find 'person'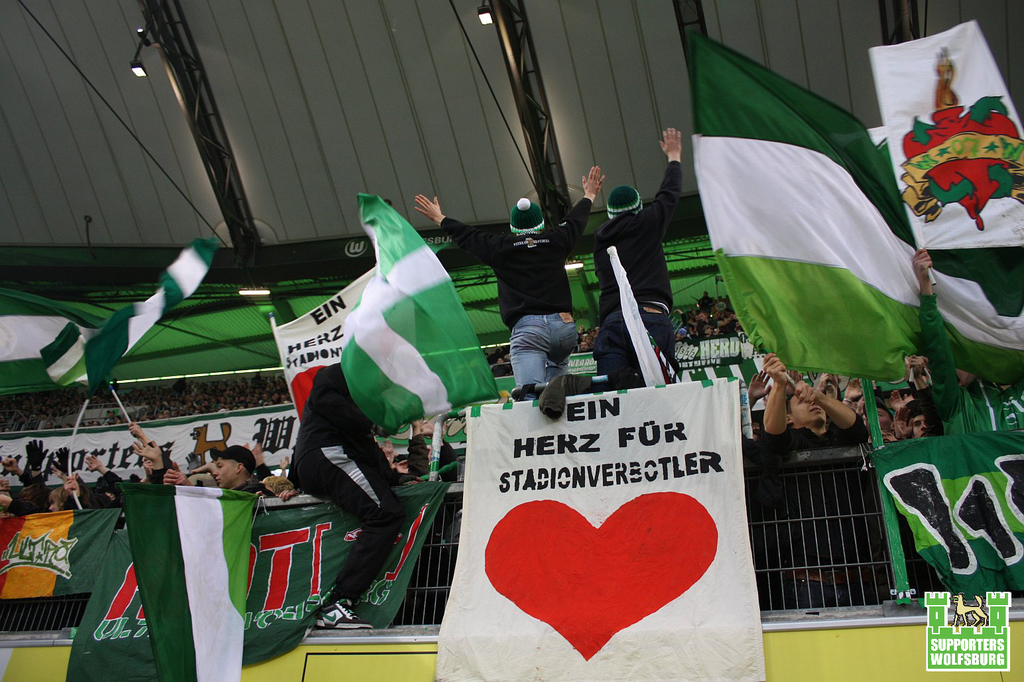
{"x1": 413, "y1": 162, "x2": 604, "y2": 399}
